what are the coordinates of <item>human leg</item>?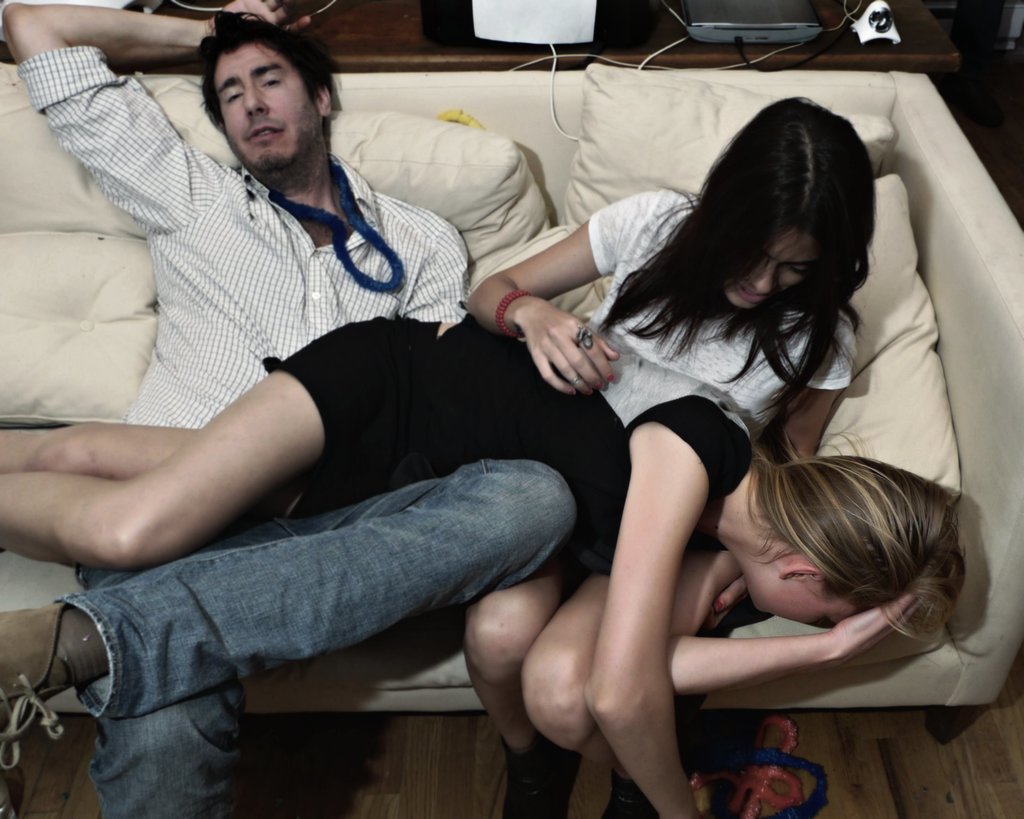
detection(78, 695, 253, 815).
